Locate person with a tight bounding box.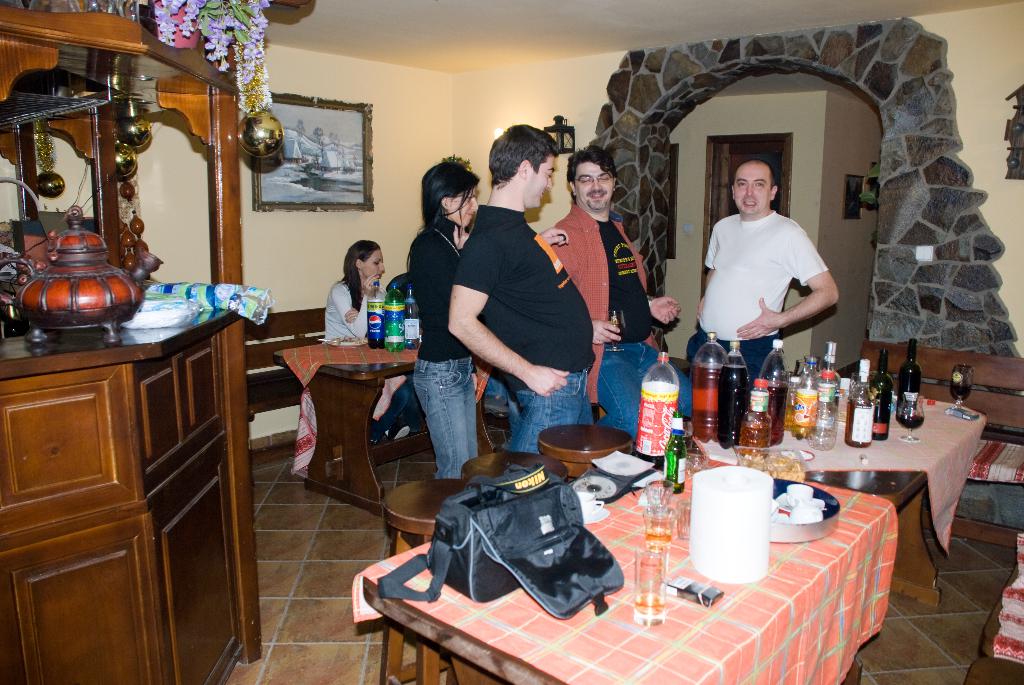
[x1=690, y1=158, x2=842, y2=381].
